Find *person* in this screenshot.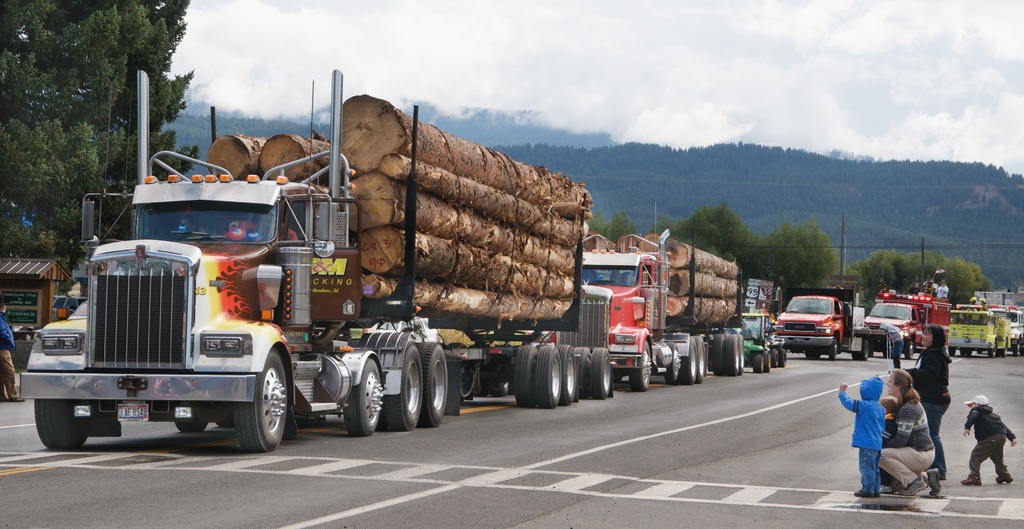
The bounding box for *person* is [881, 390, 902, 445].
